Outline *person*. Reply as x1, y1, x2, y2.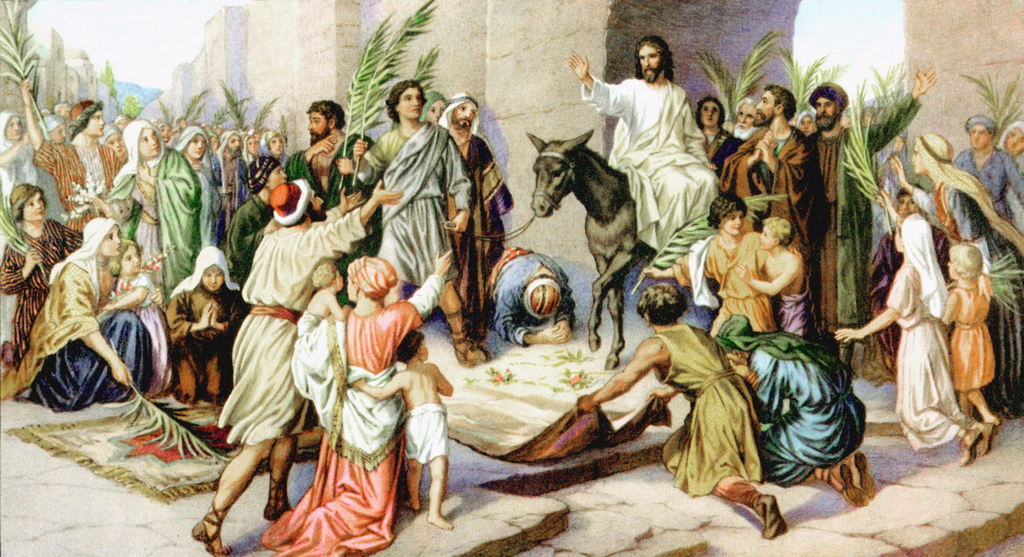
106, 236, 166, 381.
